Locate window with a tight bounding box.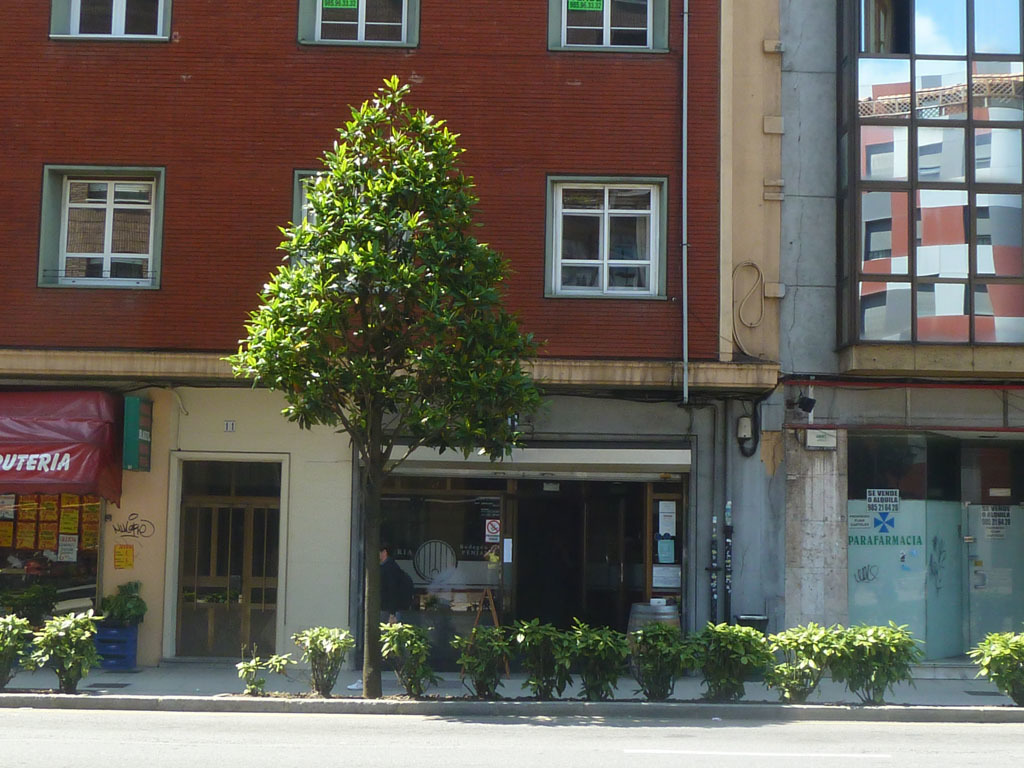
<box>60,0,171,38</box>.
